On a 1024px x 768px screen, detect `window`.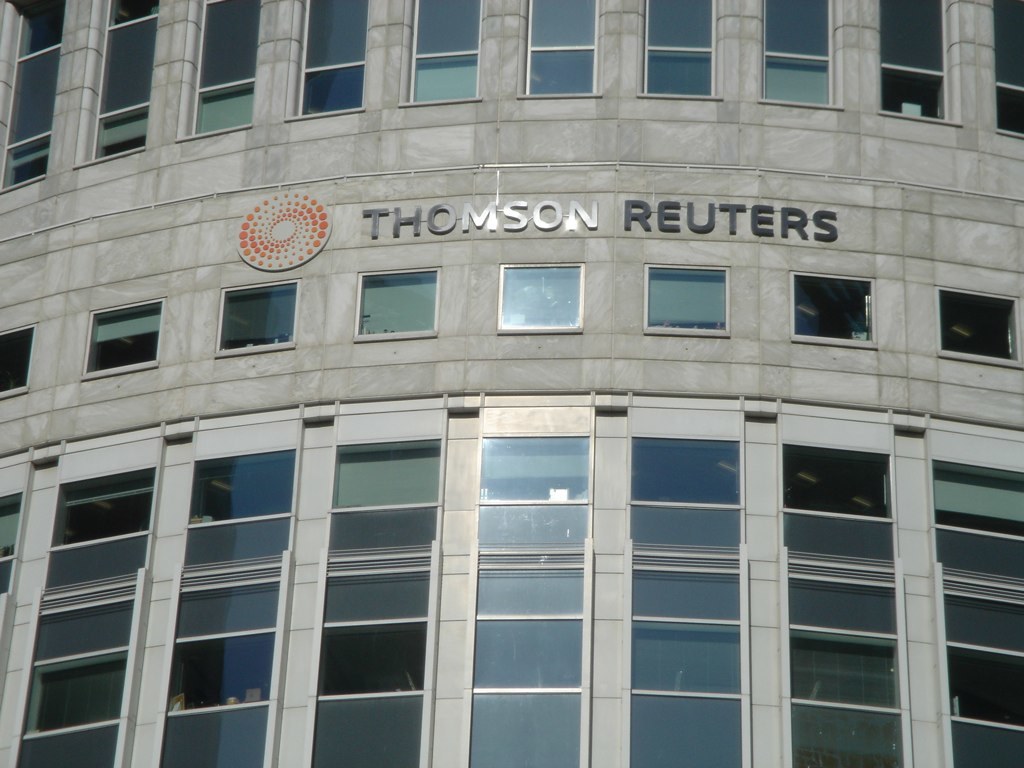
<box>354,265,441,333</box>.
